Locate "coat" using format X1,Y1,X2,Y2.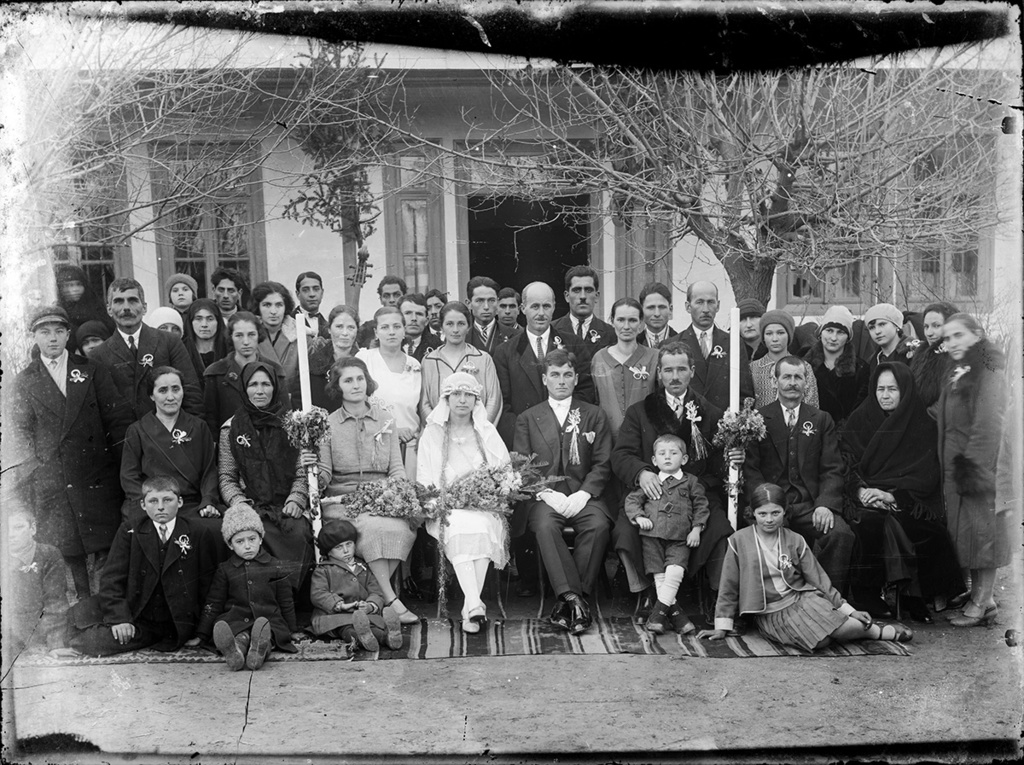
399,329,433,357.
